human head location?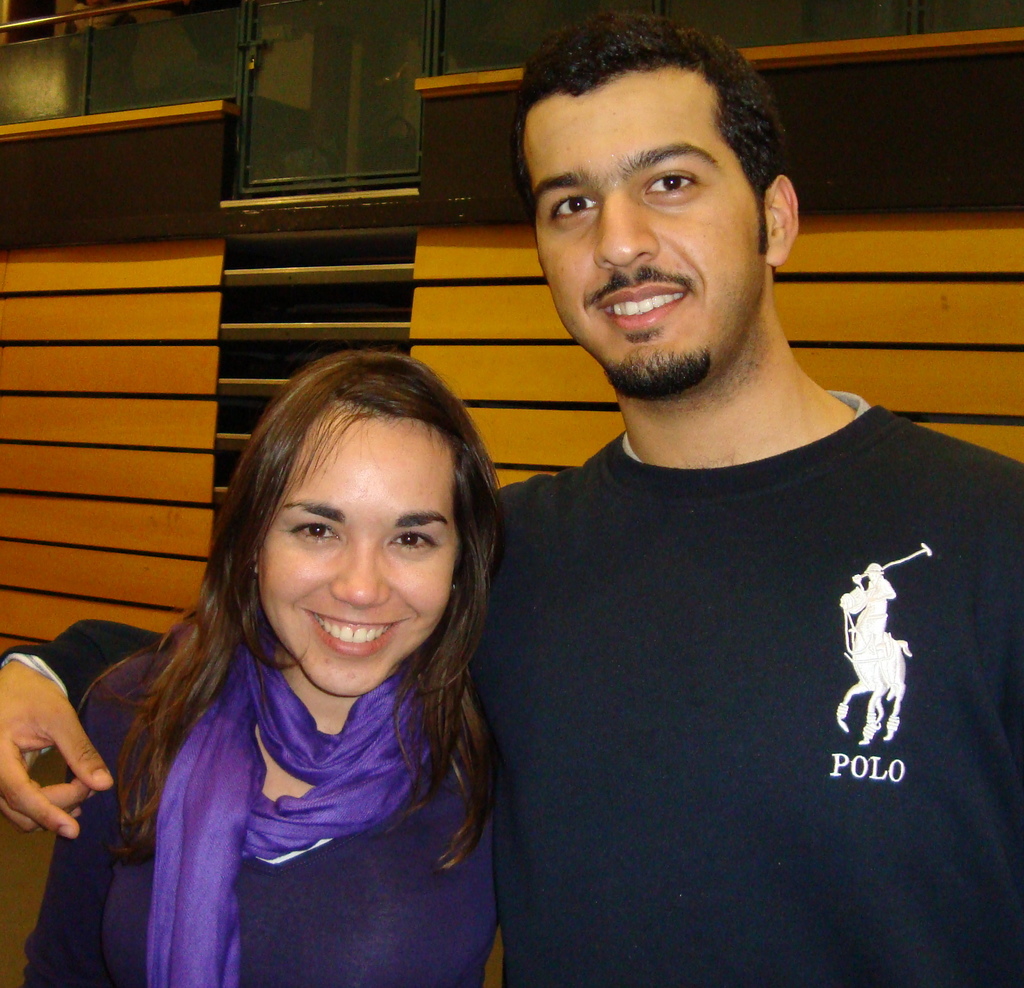
<region>509, 7, 798, 394</region>
